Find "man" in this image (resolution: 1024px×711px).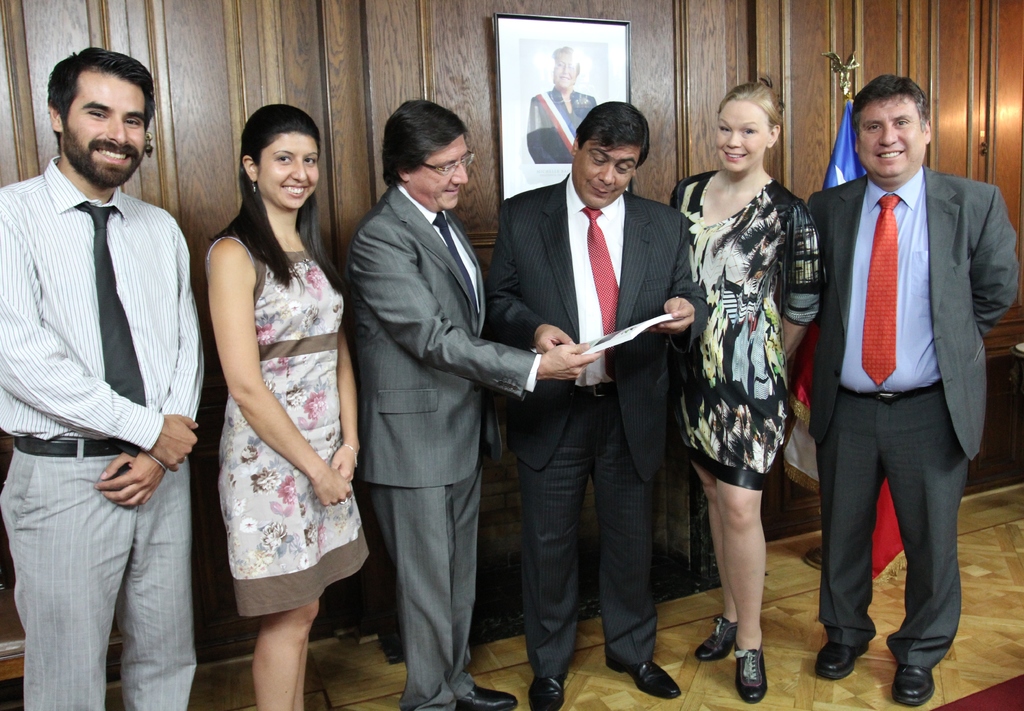
346, 95, 603, 710.
